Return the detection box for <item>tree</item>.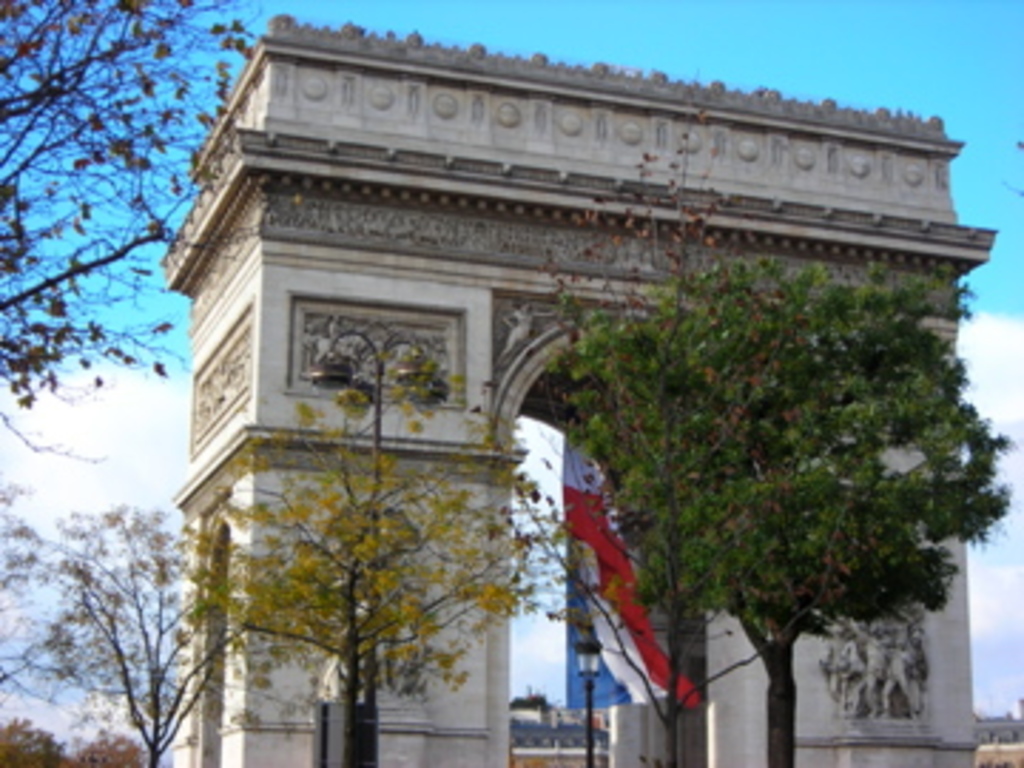
rect(0, 501, 242, 765).
